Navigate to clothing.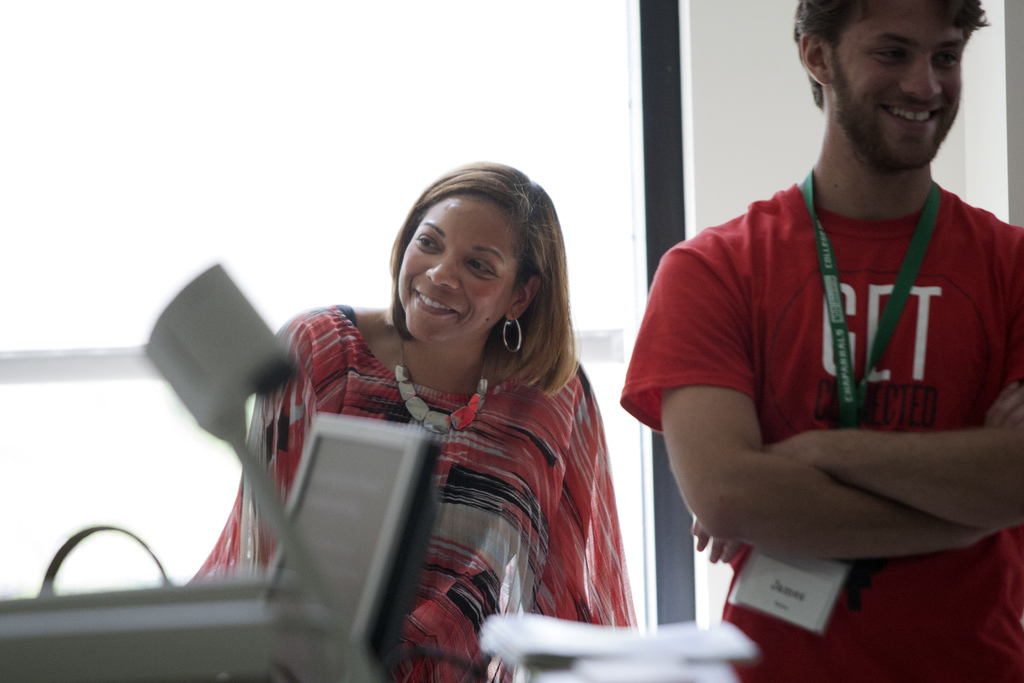
Navigation target: (605,177,1022,682).
